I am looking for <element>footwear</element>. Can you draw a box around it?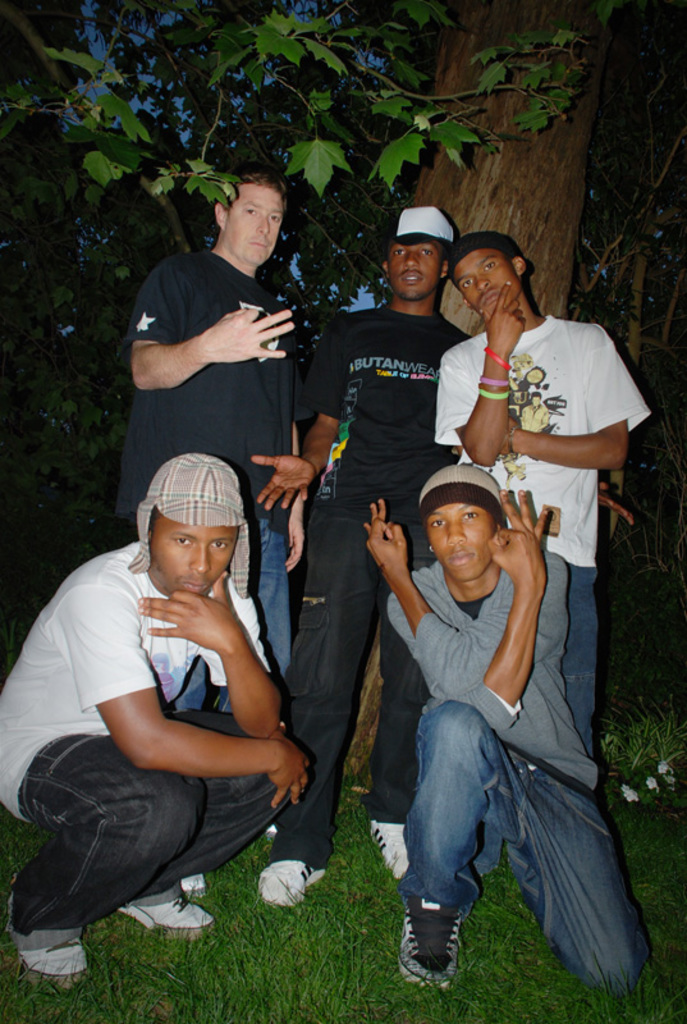
Sure, the bounding box is 246, 854, 326, 911.
